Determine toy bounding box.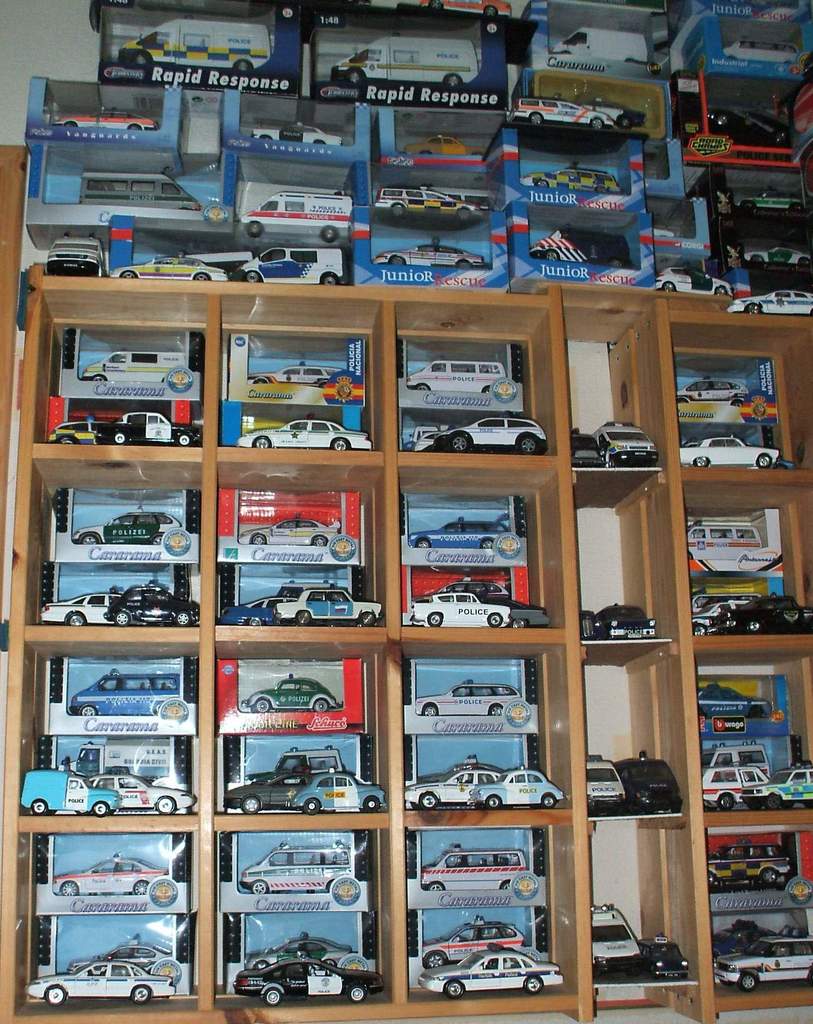
Determined: {"x1": 54, "y1": 854, "x2": 165, "y2": 893}.
